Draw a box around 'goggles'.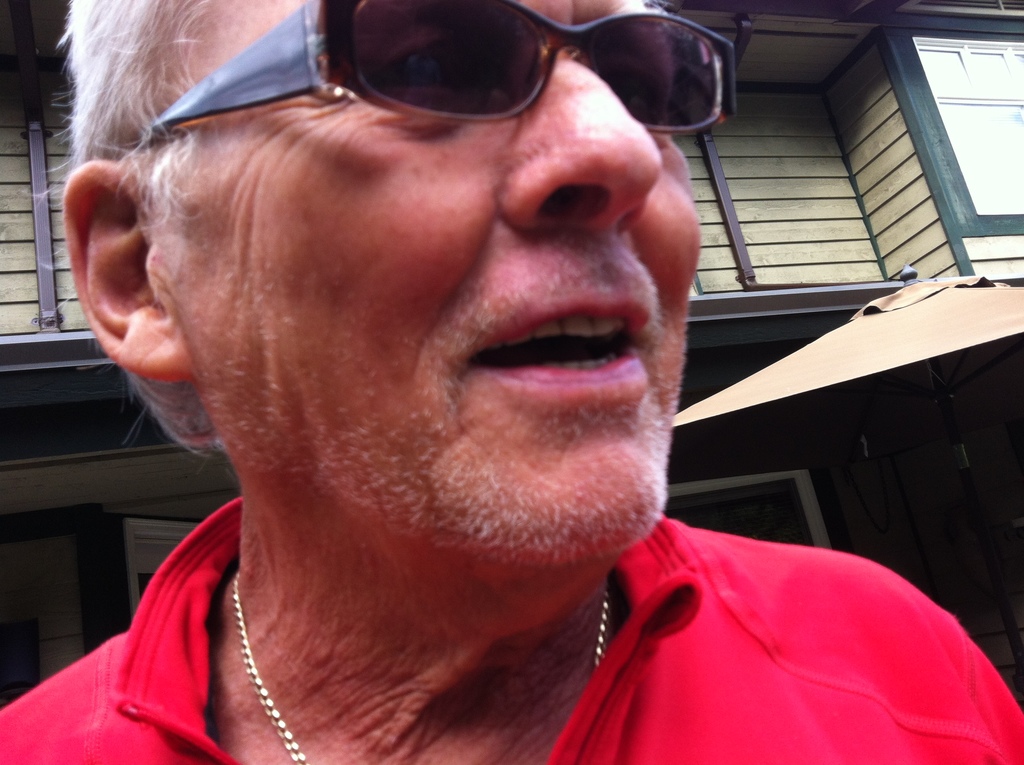
x1=152, y1=29, x2=765, y2=184.
